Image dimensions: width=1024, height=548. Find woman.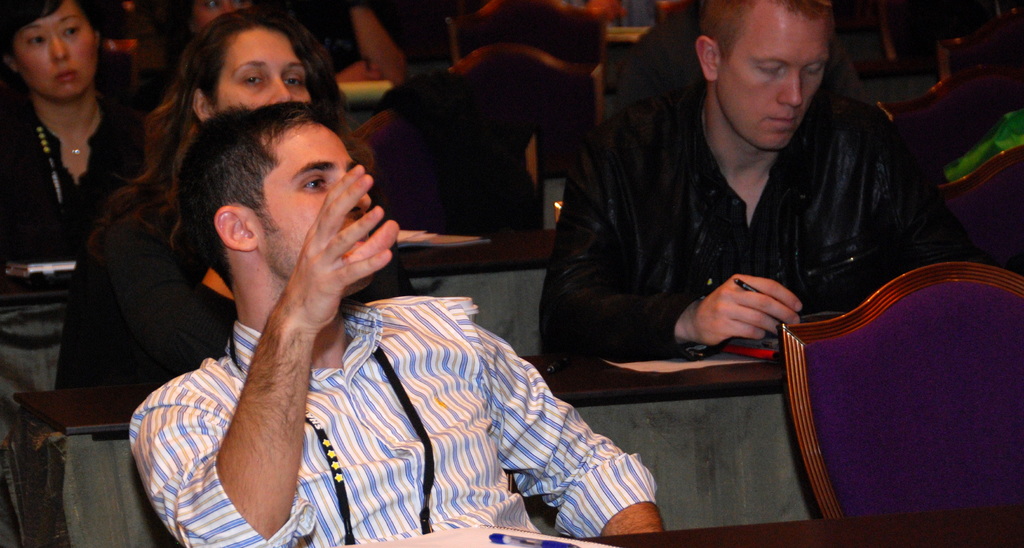
{"x1": 54, "y1": 8, "x2": 376, "y2": 385}.
